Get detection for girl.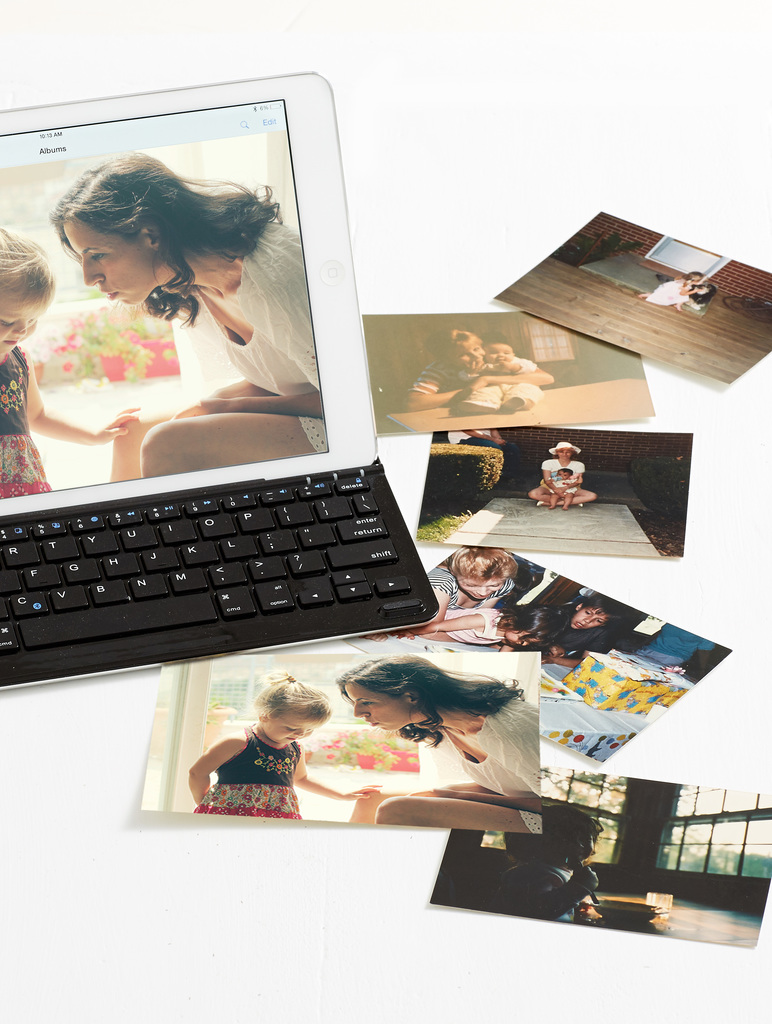
Detection: bbox(400, 598, 556, 650).
